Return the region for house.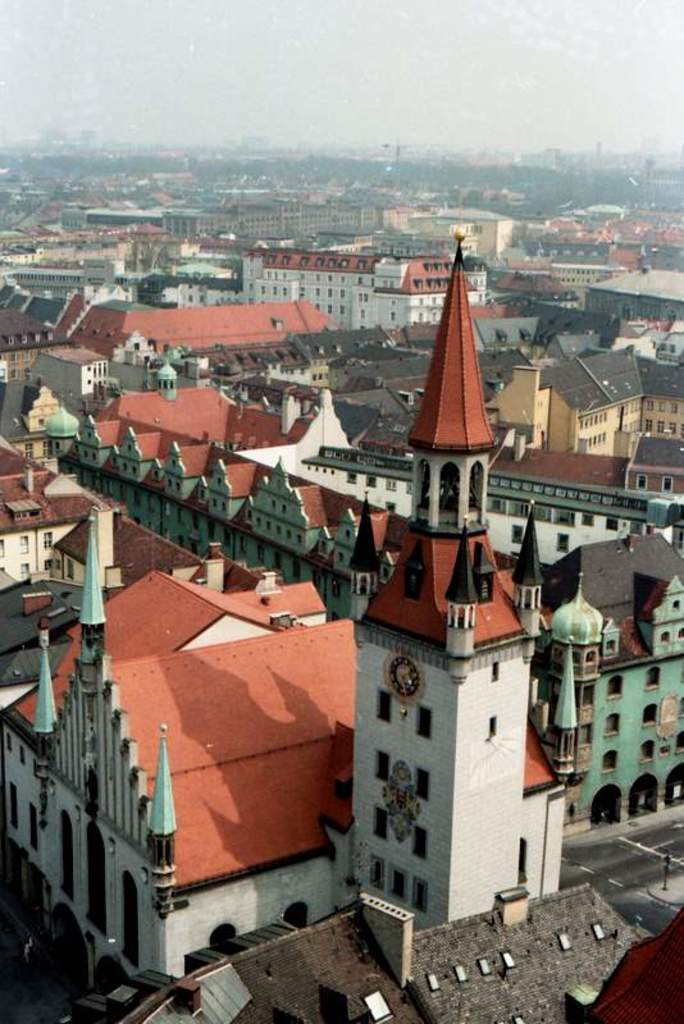
<bbox>516, 511, 683, 836</bbox>.
